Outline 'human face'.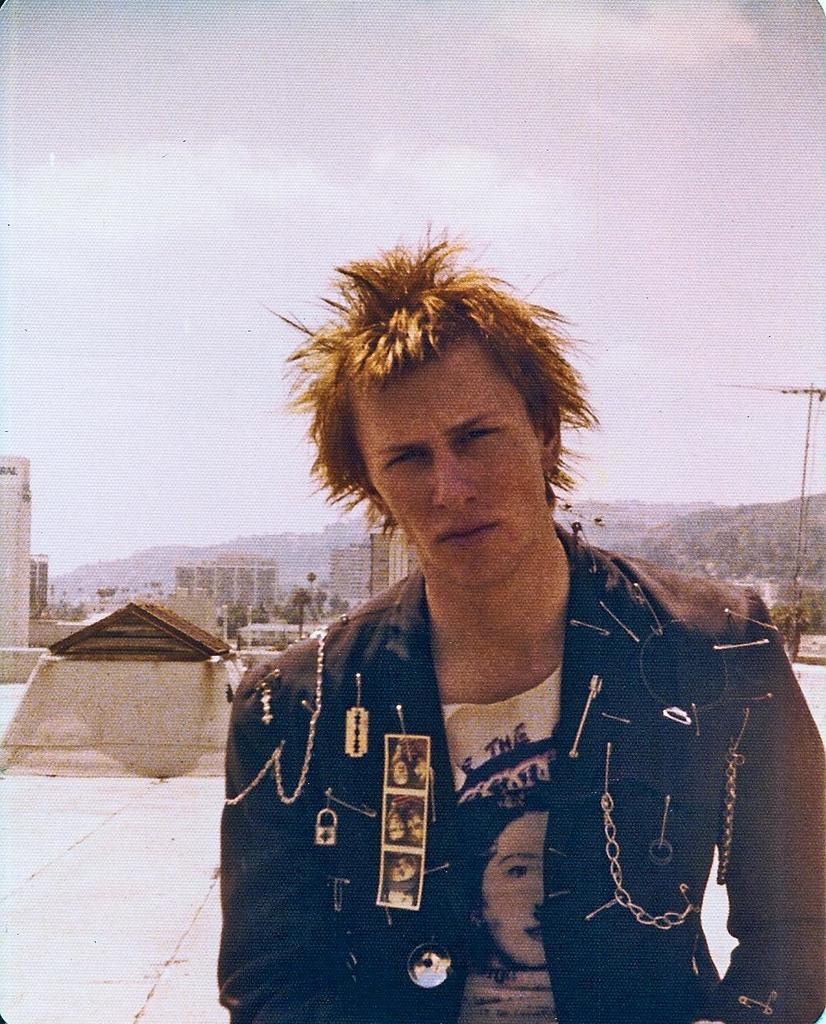
Outline: [403,809,427,847].
